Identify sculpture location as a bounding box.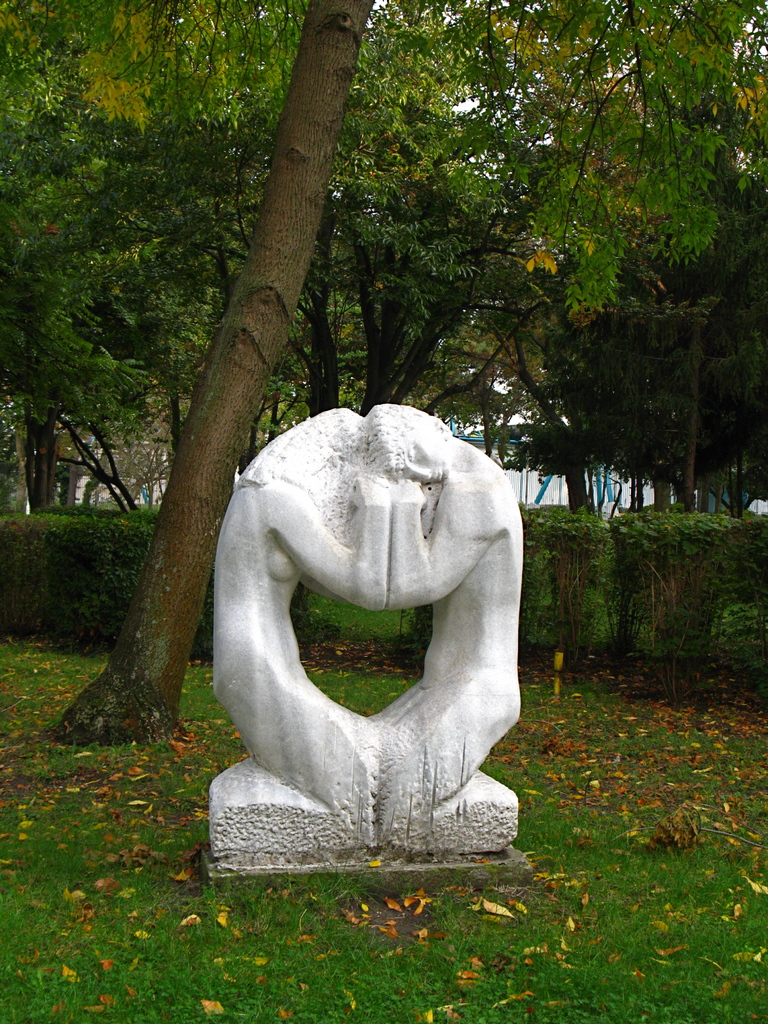
<region>188, 376, 534, 878</region>.
